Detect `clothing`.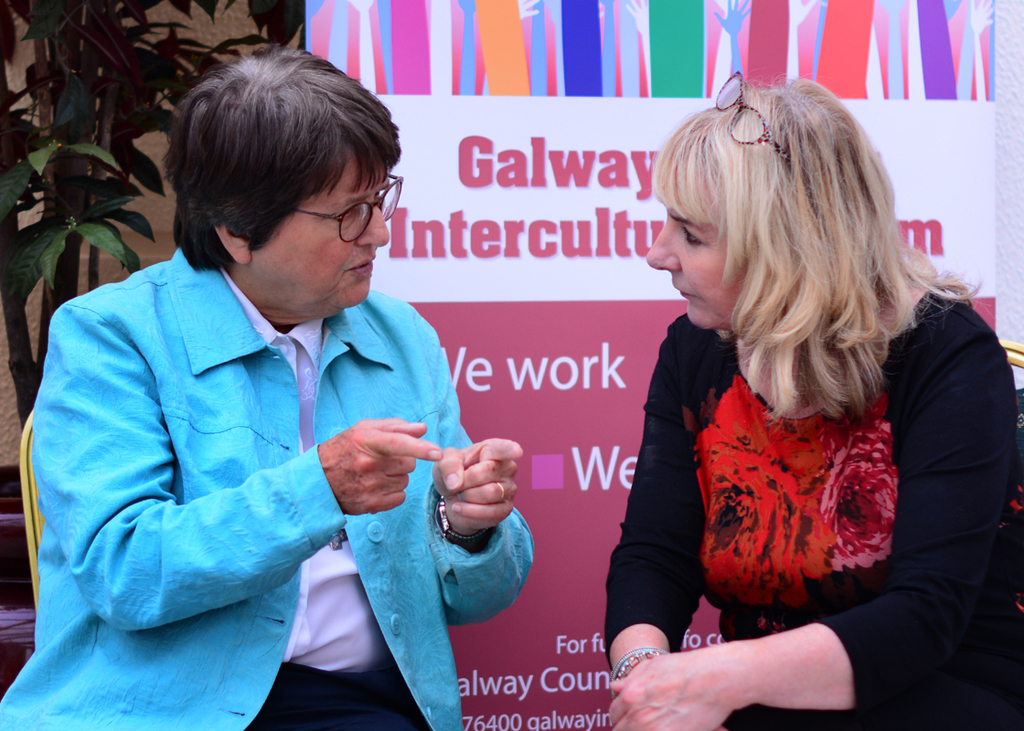
Detected at bbox=(628, 303, 1020, 705).
